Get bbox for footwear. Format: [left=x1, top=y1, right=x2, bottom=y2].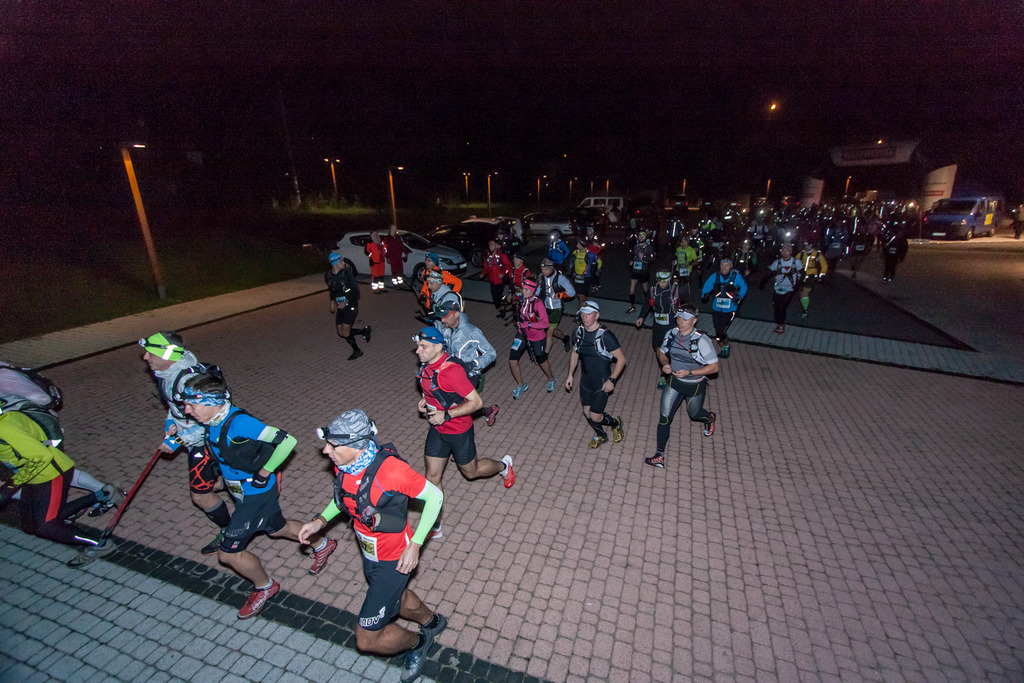
[left=503, top=454, right=518, bottom=488].
